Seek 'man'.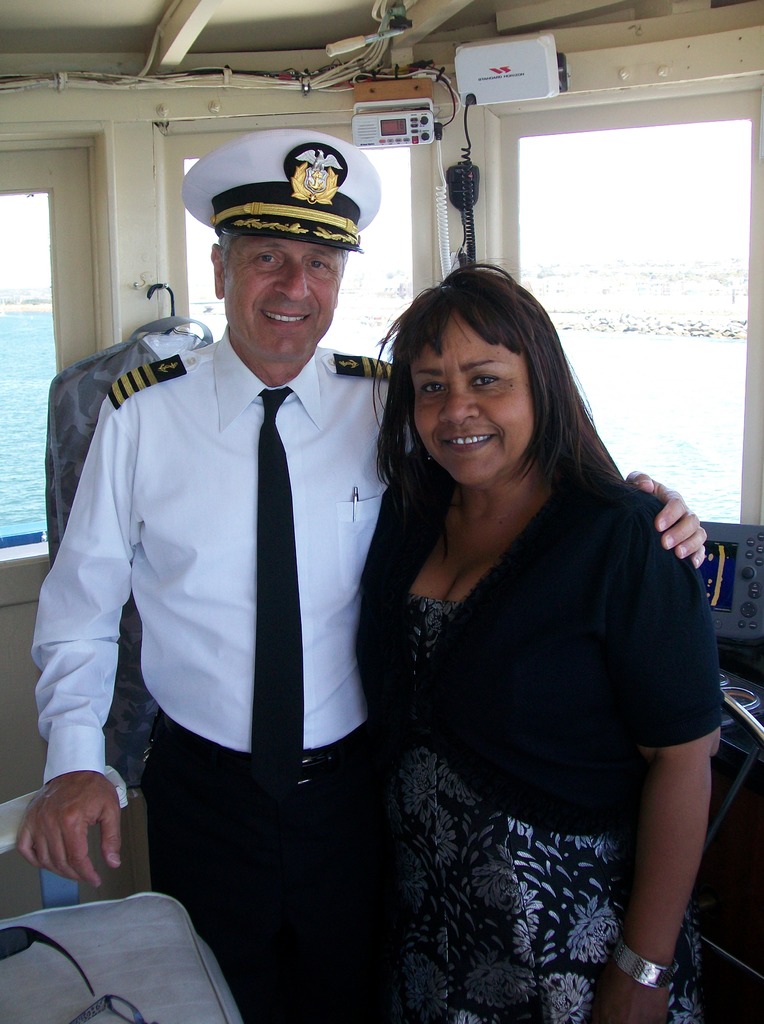
<box>22,120,715,1023</box>.
